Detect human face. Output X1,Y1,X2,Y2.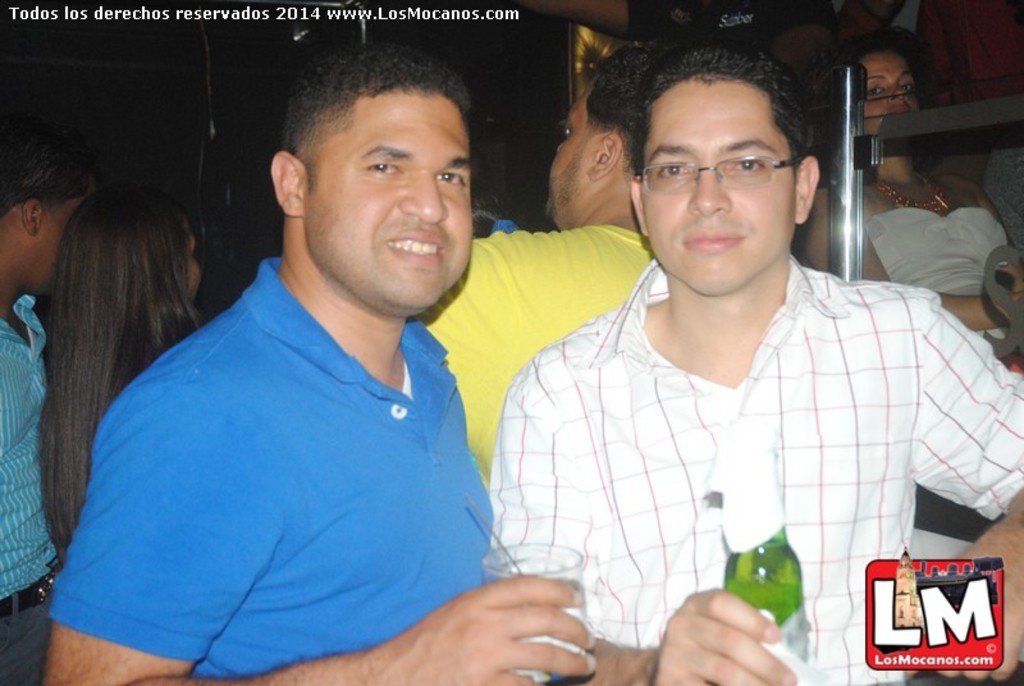
868,67,918,136.
